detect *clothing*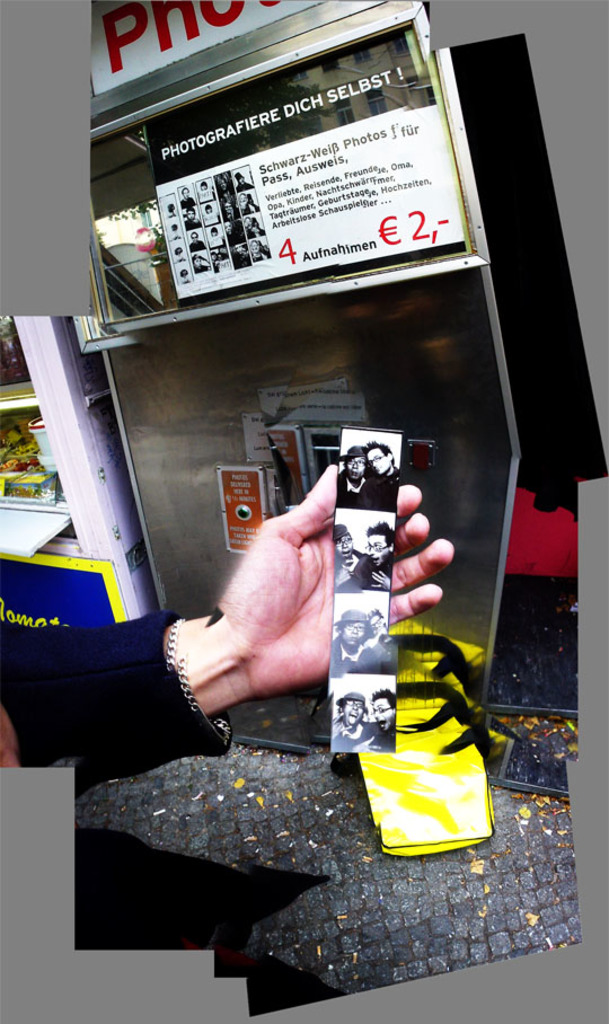
l=337, t=469, r=369, b=509
